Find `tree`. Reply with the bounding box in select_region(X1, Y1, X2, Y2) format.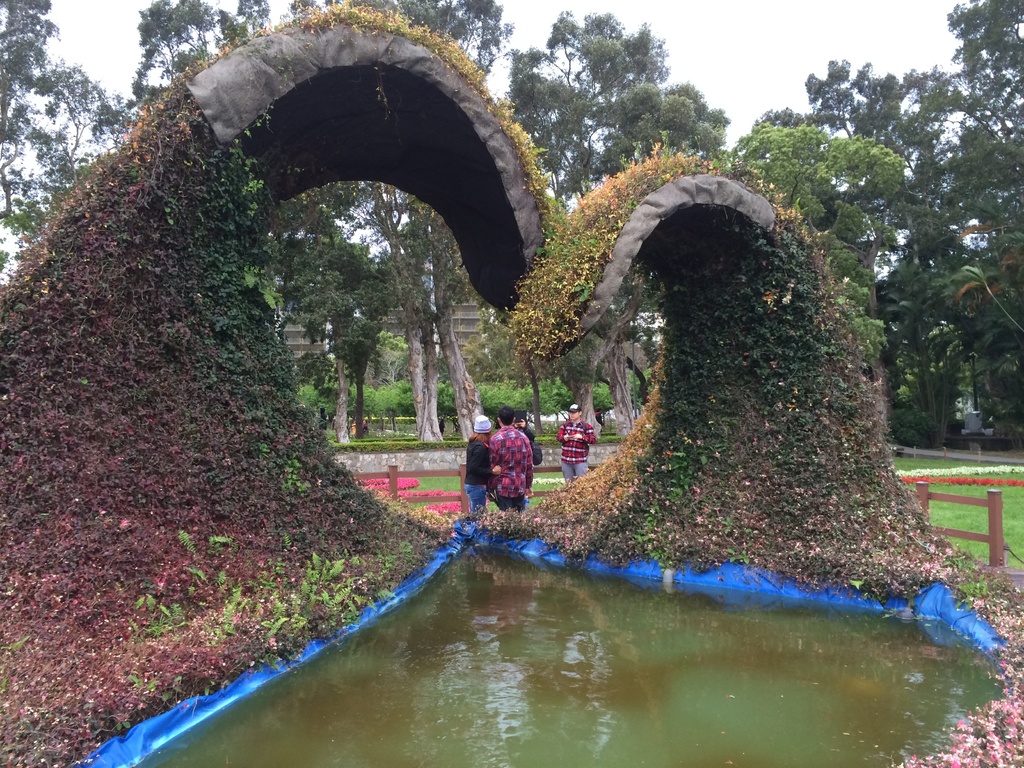
select_region(296, 0, 528, 454).
